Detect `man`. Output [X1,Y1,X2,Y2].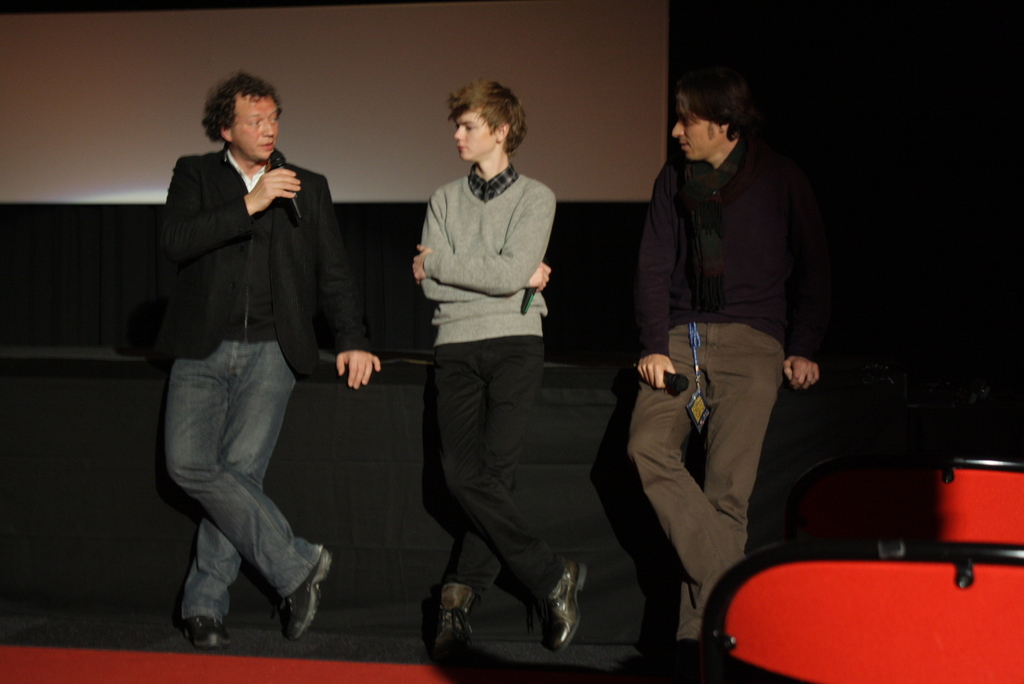
[148,31,357,674].
